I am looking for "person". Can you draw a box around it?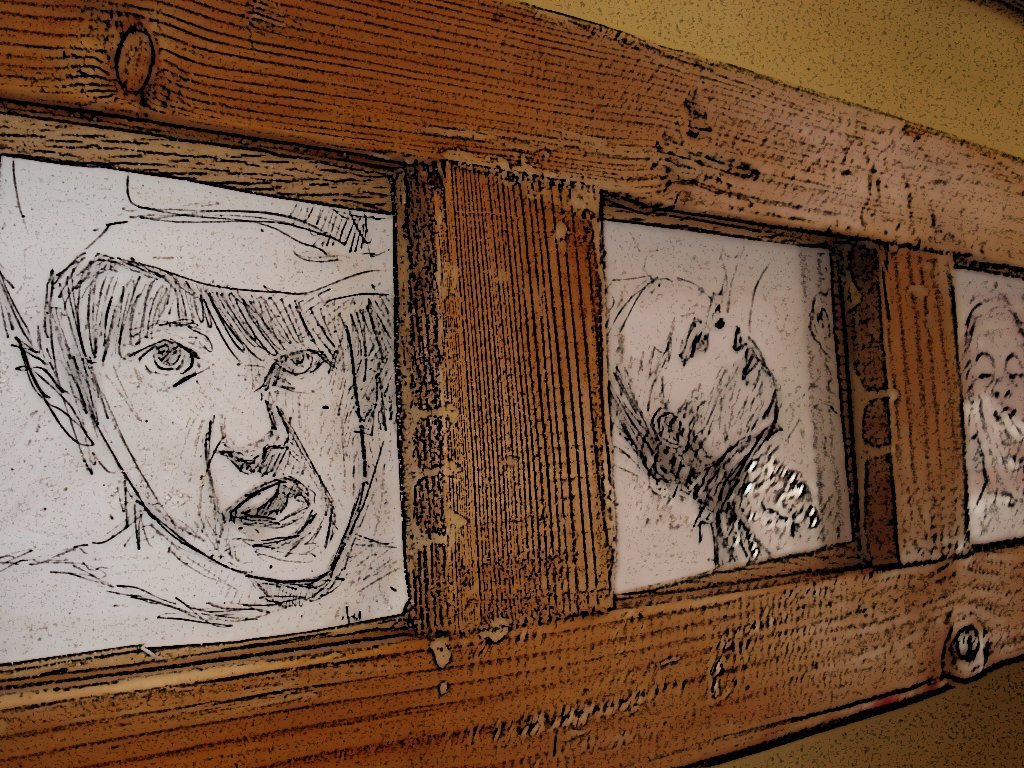
Sure, the bounding box is {"x1": 605, "y1": 275, "x2": 783, "y2": 569}.
